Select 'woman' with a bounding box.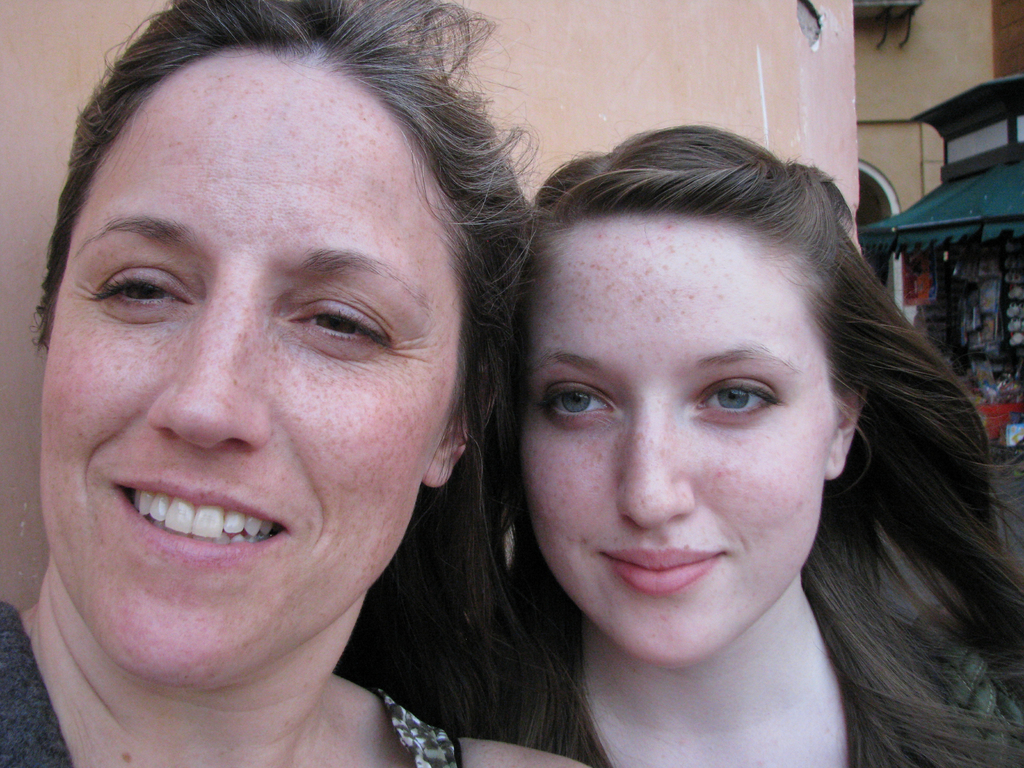
<bbox>336, 95, 983, 752</bbox>.
